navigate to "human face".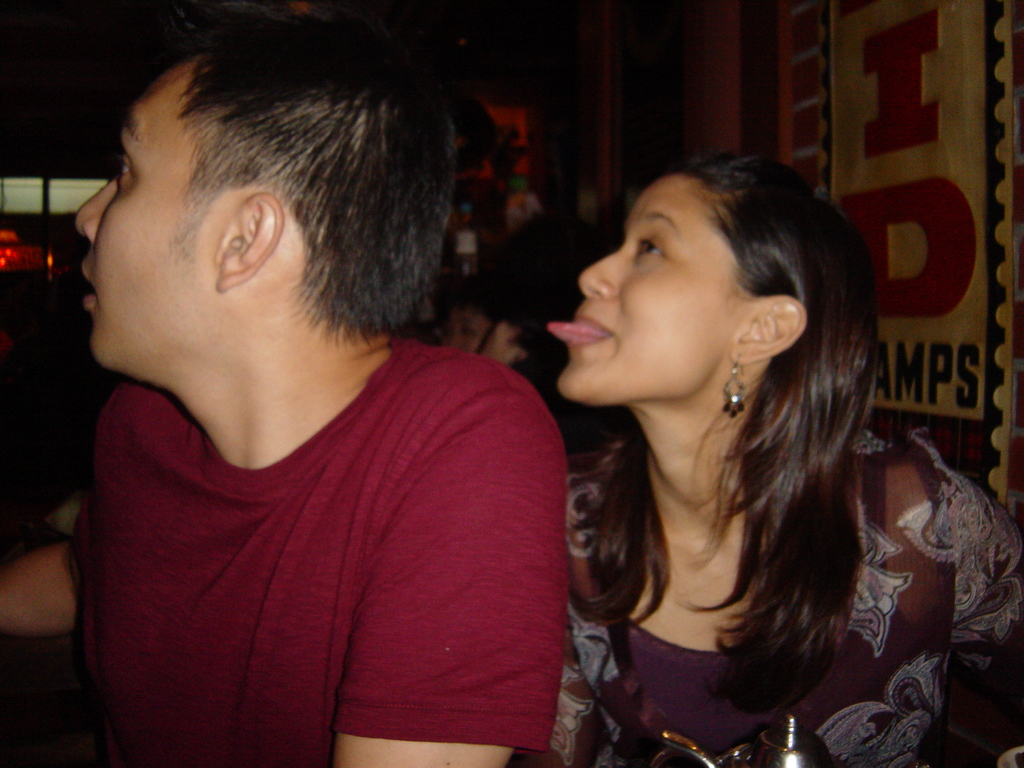
Navigation target: <bbox>545, 175, 758, 404</bbox>.
